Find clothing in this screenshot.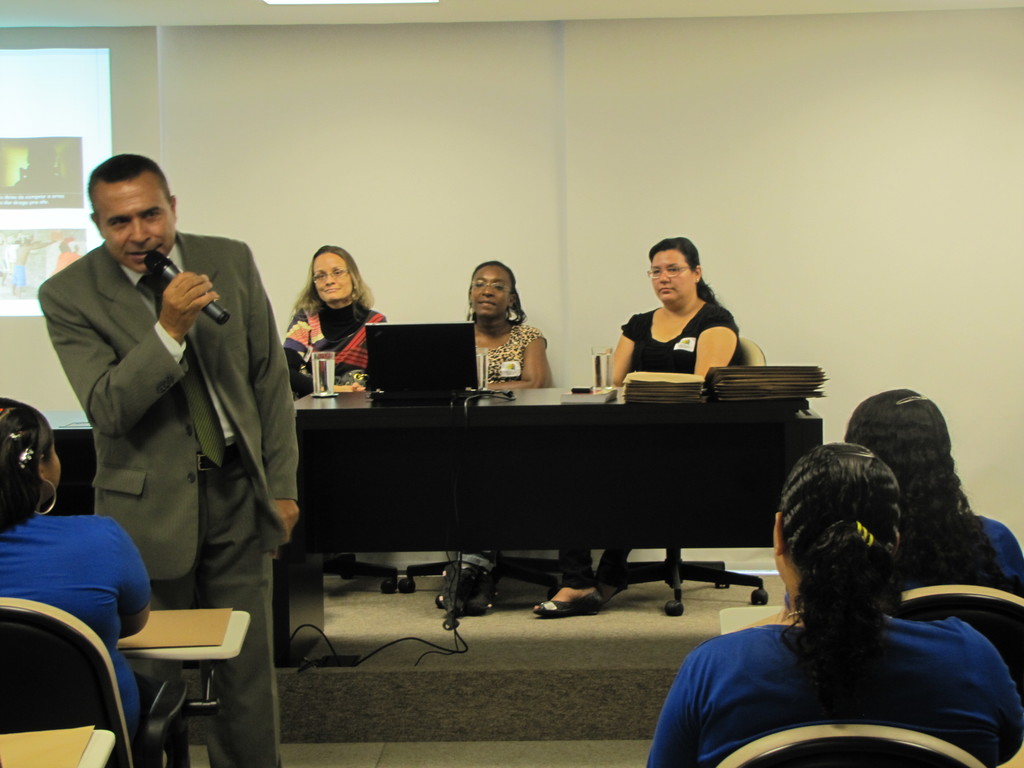
The bounding box for clothing is 55/247/90/273.
